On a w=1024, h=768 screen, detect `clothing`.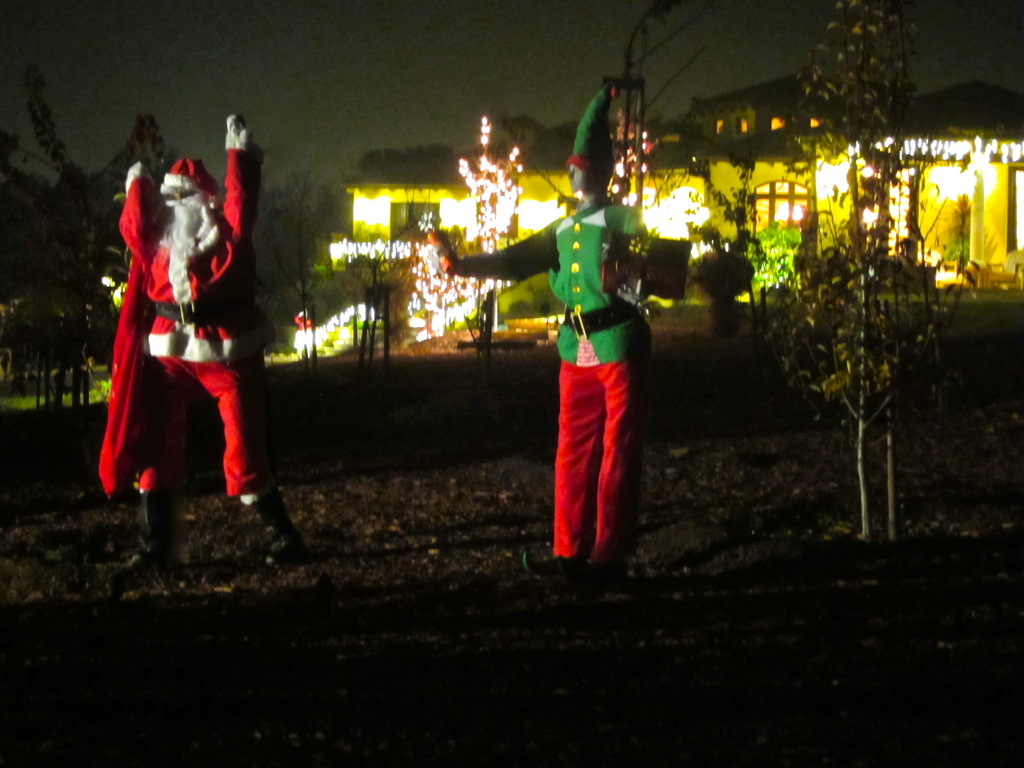
[99, 140, 257, 523].
